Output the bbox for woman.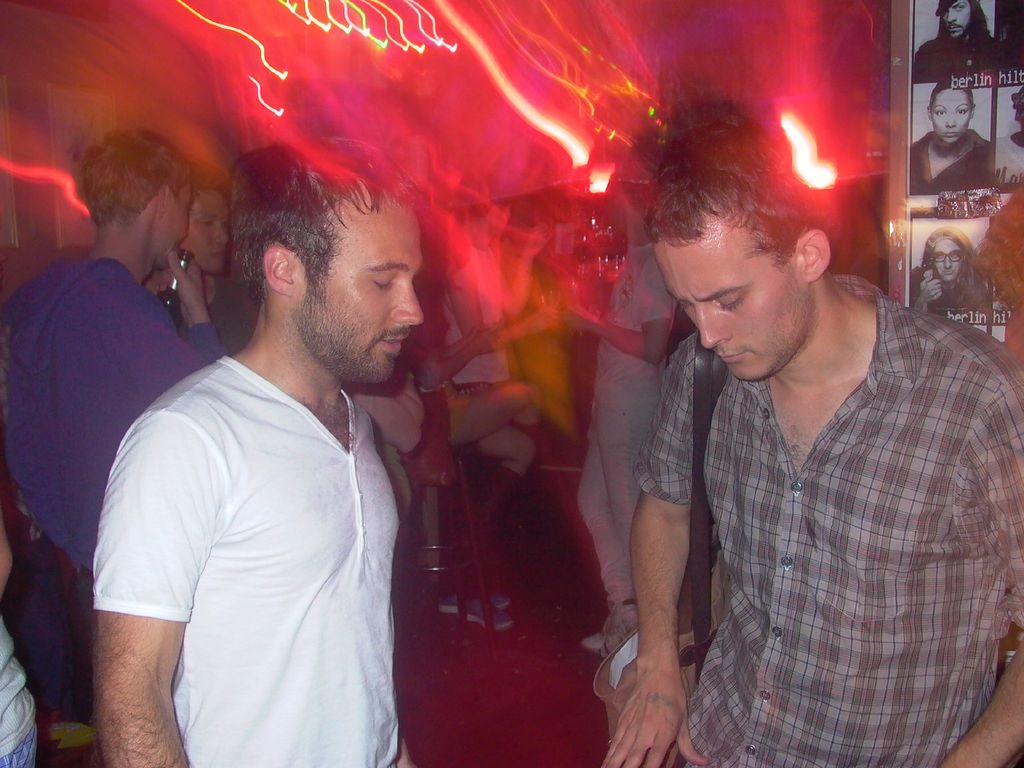
BBox(906, 85, 998, 200).
